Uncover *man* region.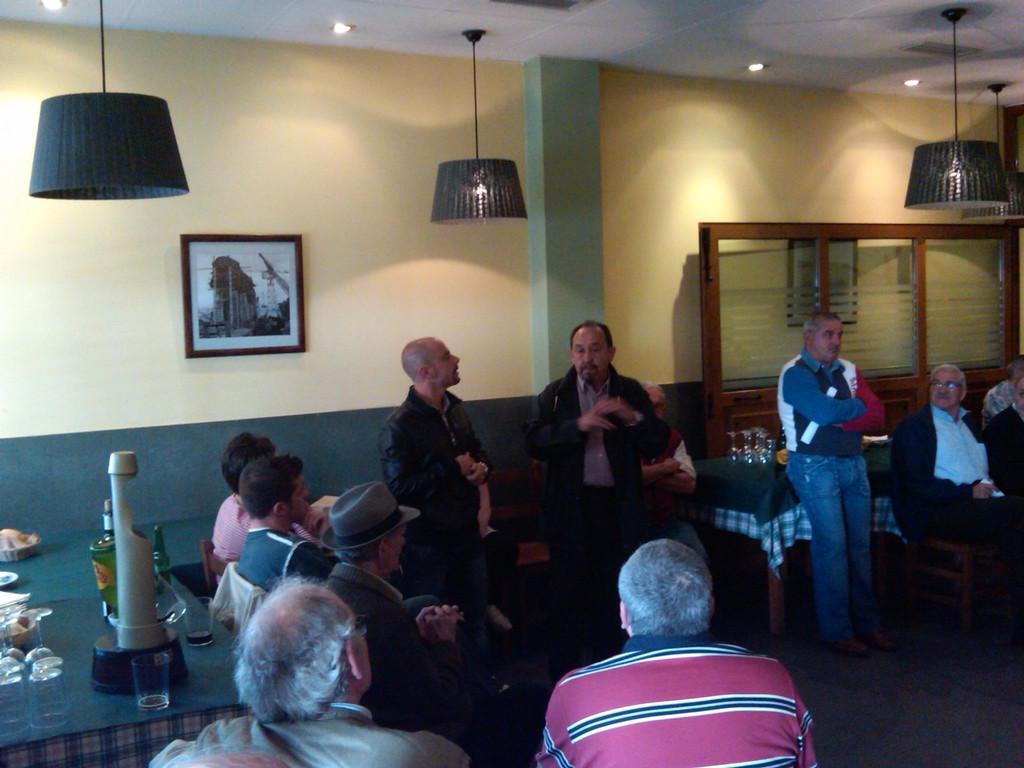
Uncovered: bbox(378, 332, 559, 732).
